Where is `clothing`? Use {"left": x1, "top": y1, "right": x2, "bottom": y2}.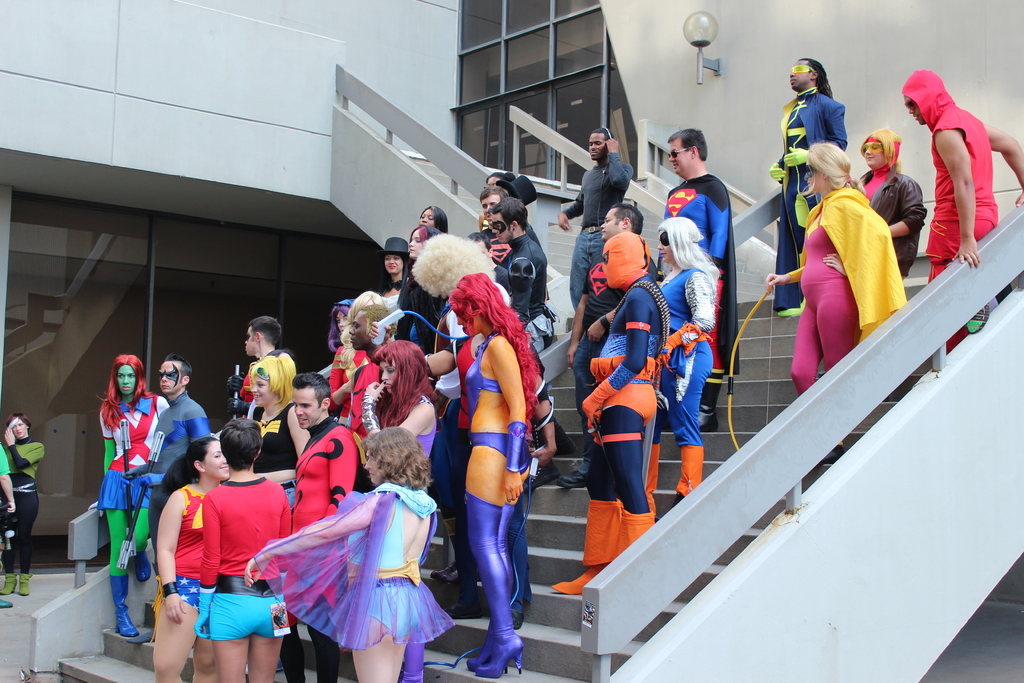
{"left": 856, "top": 154, "right": 925, "bottom": 278}.
